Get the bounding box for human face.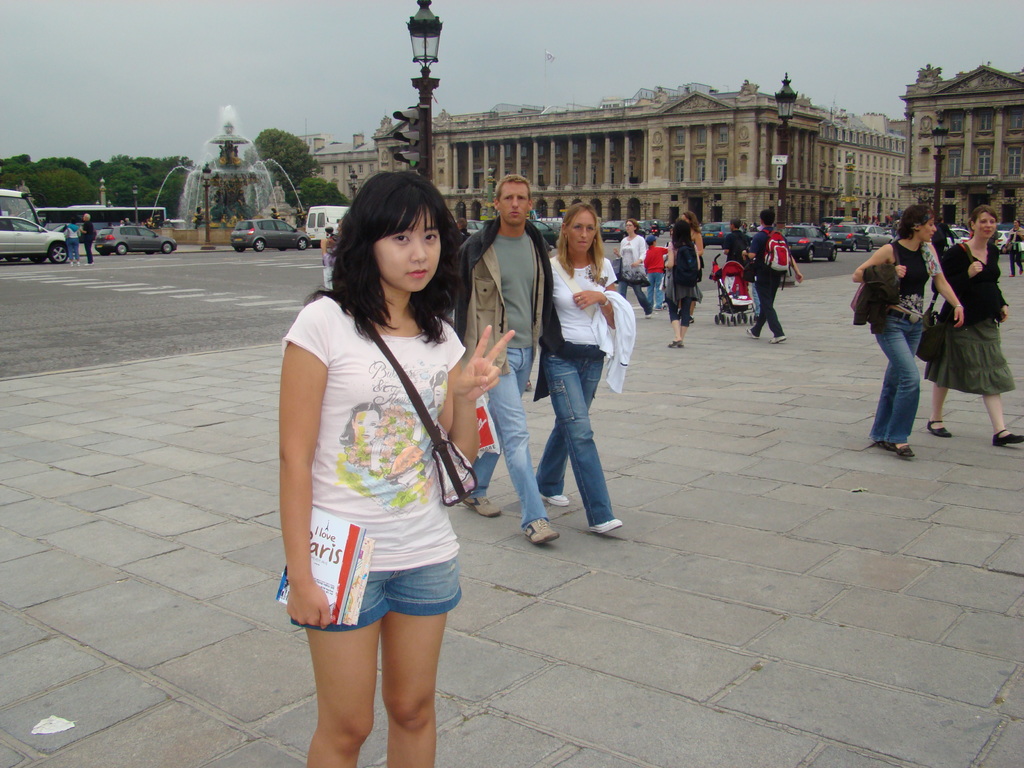
box=[974, 204, 1001, 240].
